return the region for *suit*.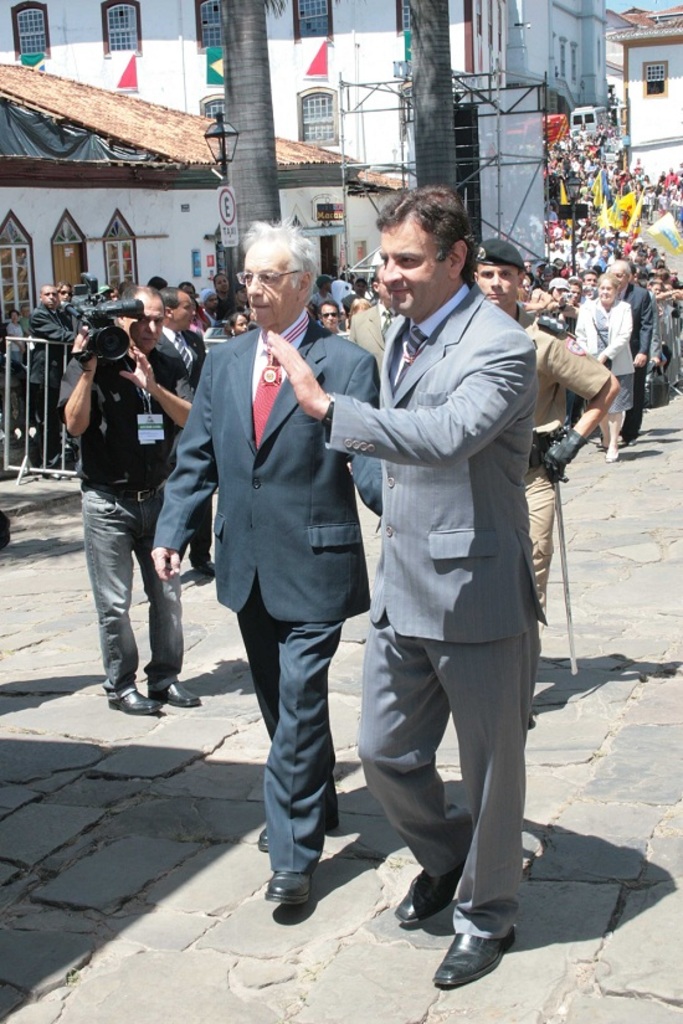
rect(570, 304, 637, 375).
